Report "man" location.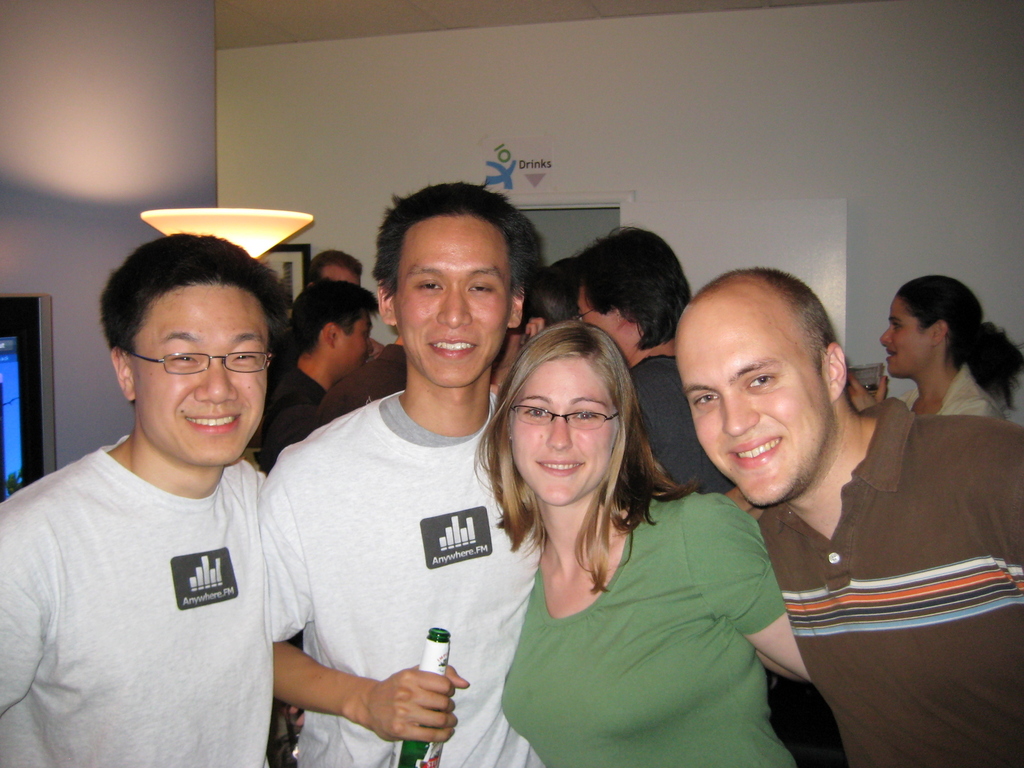
Report: 718/237/1019/739.
